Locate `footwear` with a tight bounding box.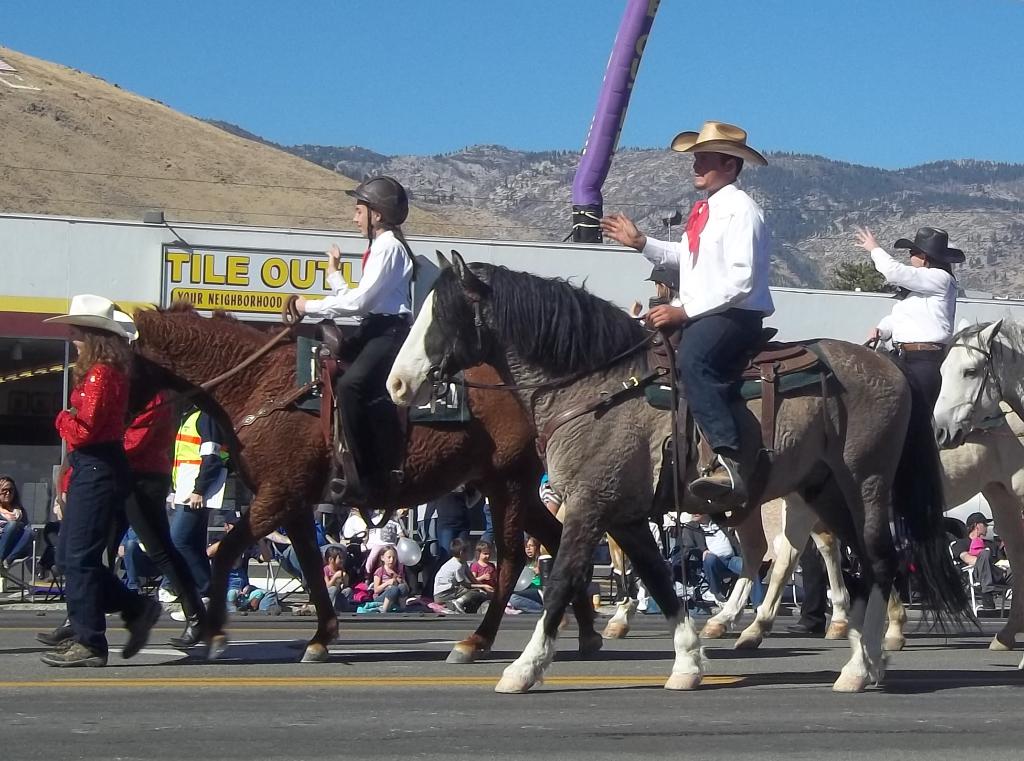
bbox=[40, 636, 107, 670].
